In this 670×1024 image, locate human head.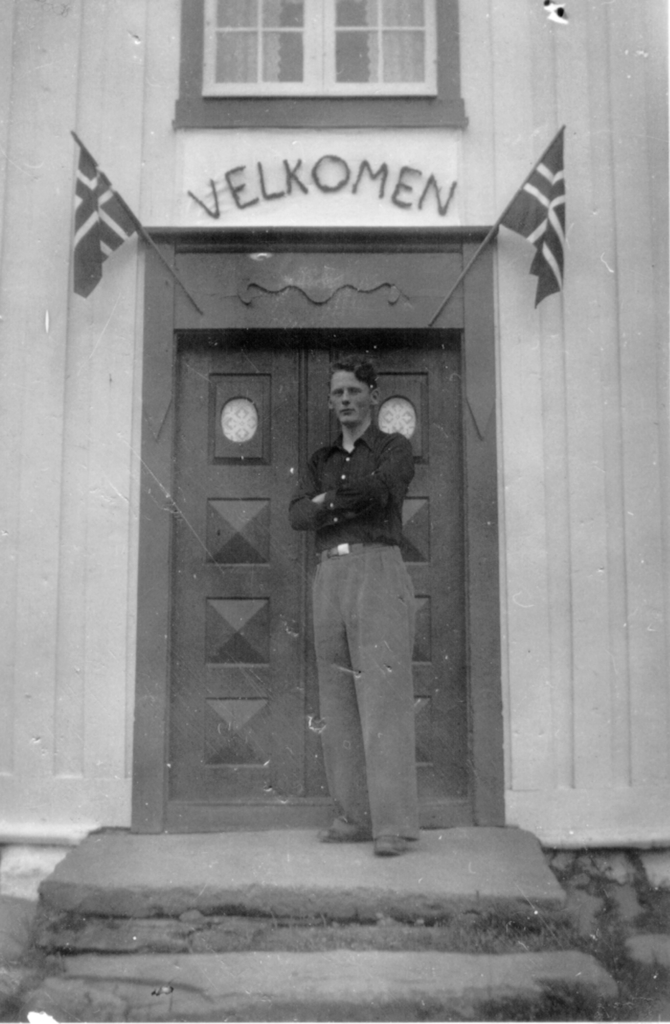
Bounding box: 324, 356, 388, 435.
